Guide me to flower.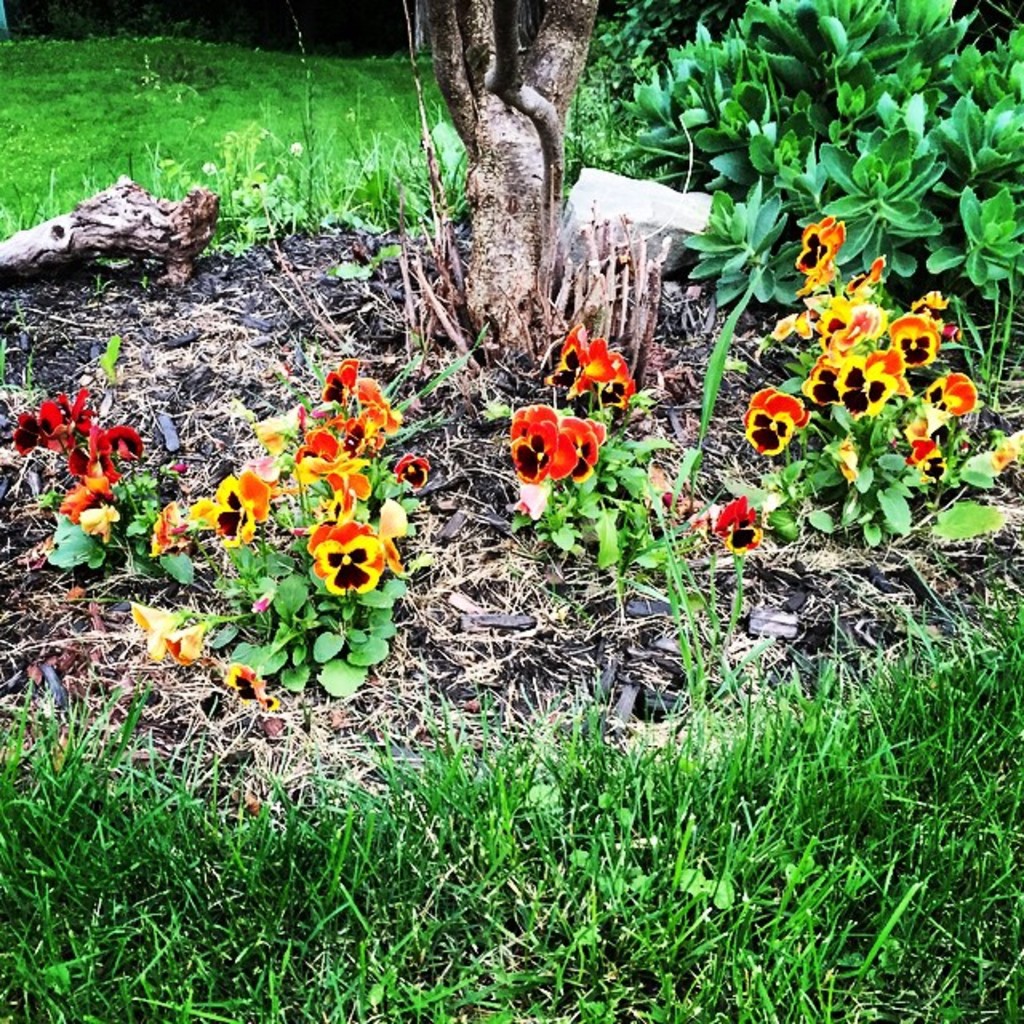
Guidance: 350,379,398,453.
